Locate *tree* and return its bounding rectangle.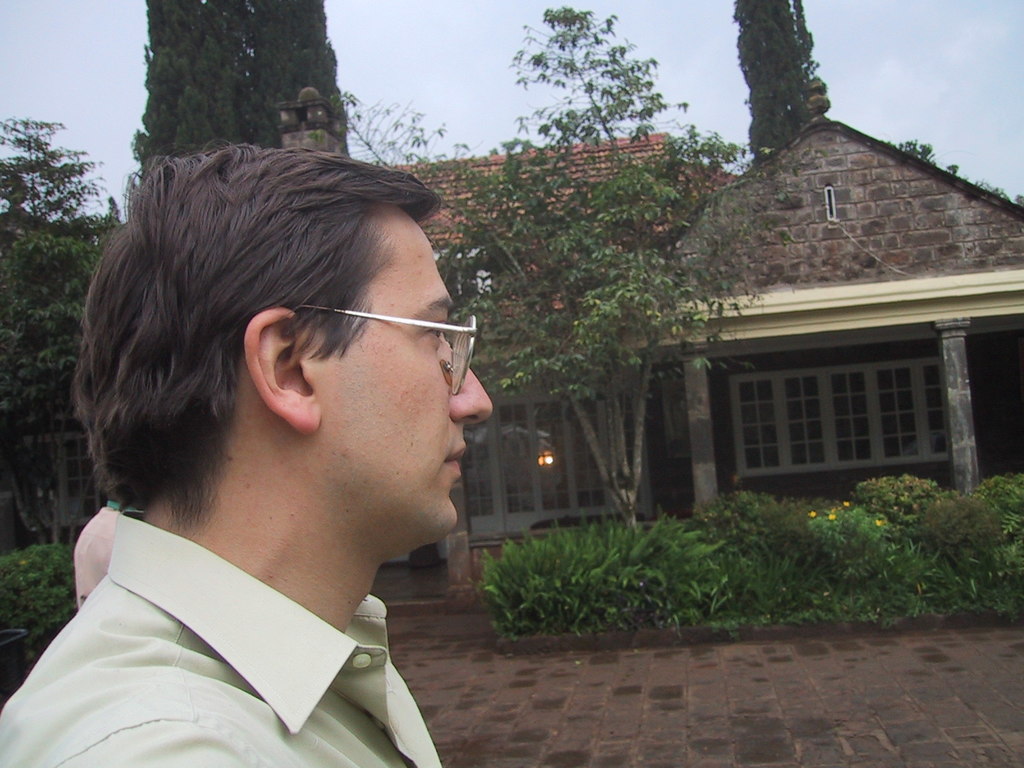
(333,0,747,542).
